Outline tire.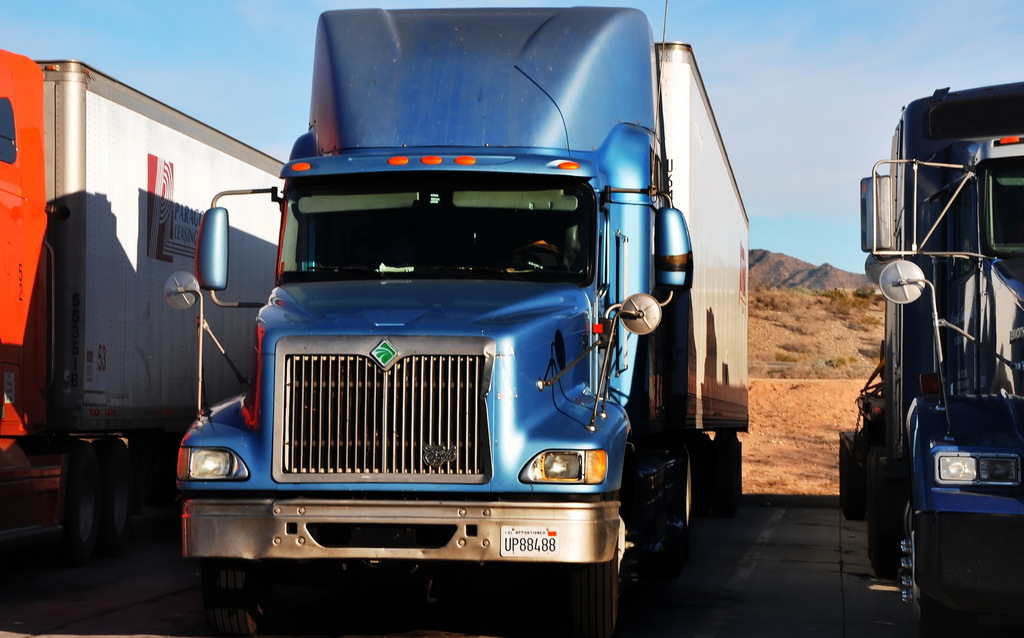
Outline: {"left": 868, "top": 449, "right": 899, "bottom": 580}.
